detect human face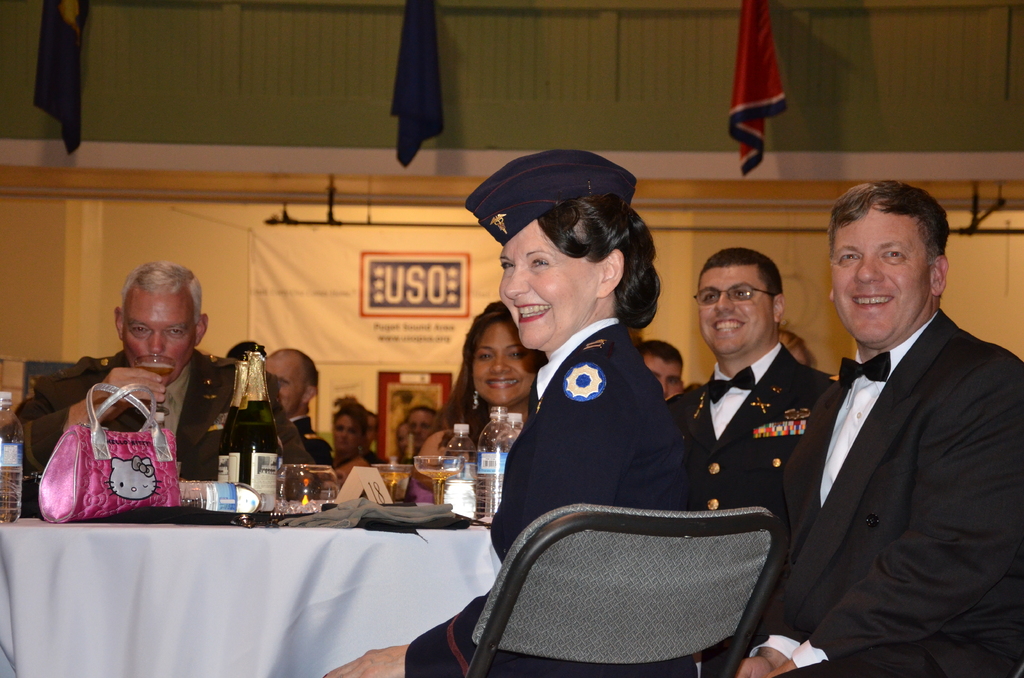
{"x1": 394, "y1": 427, "x2": 413, "y2": 464}
